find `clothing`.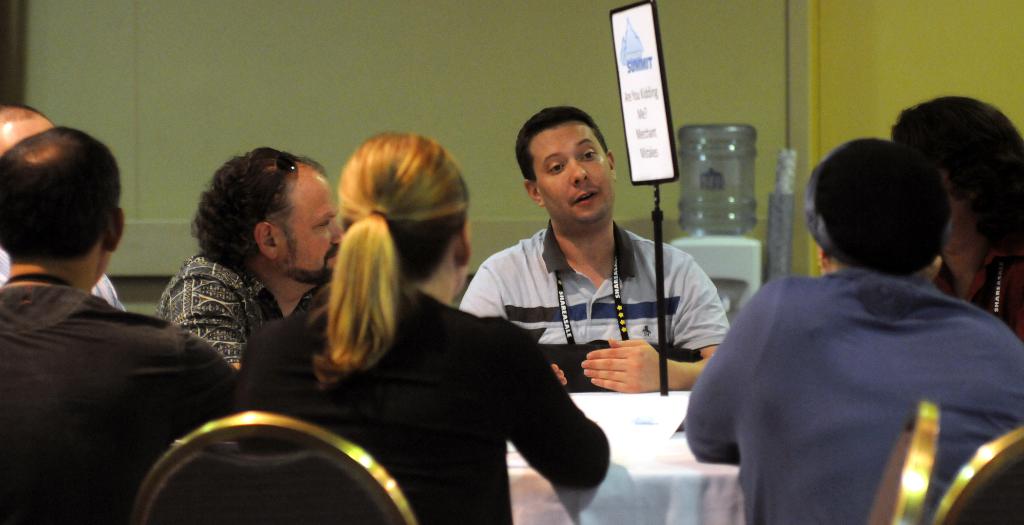
(x1=161, y1=252, x2=287, y2=369).
